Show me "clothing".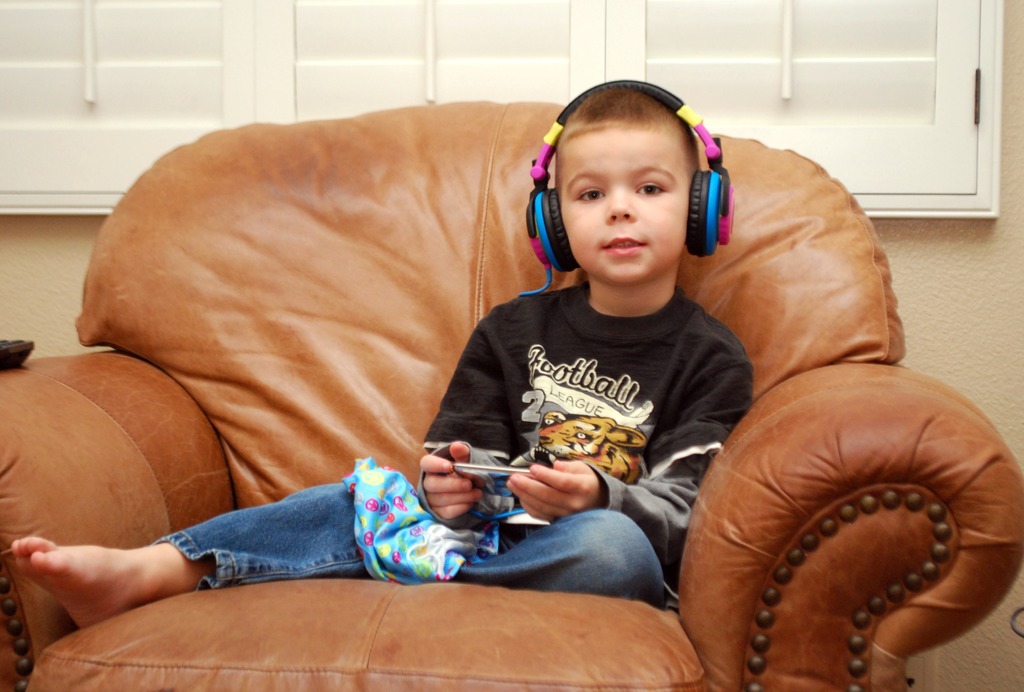
"clothing" is here: region(154, 282, 758, 625).
